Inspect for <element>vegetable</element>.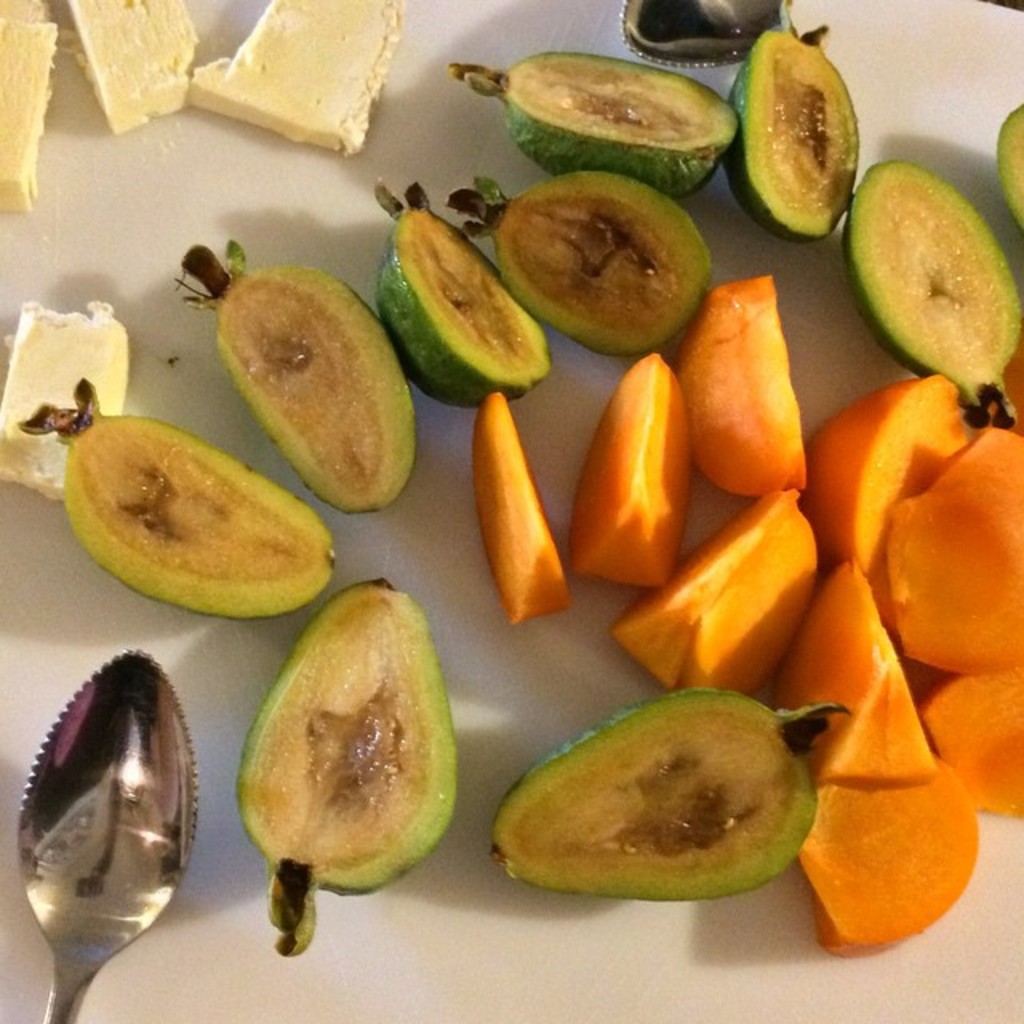
Inspection: <bbox>490, 685, 850, 902</bbox>.
